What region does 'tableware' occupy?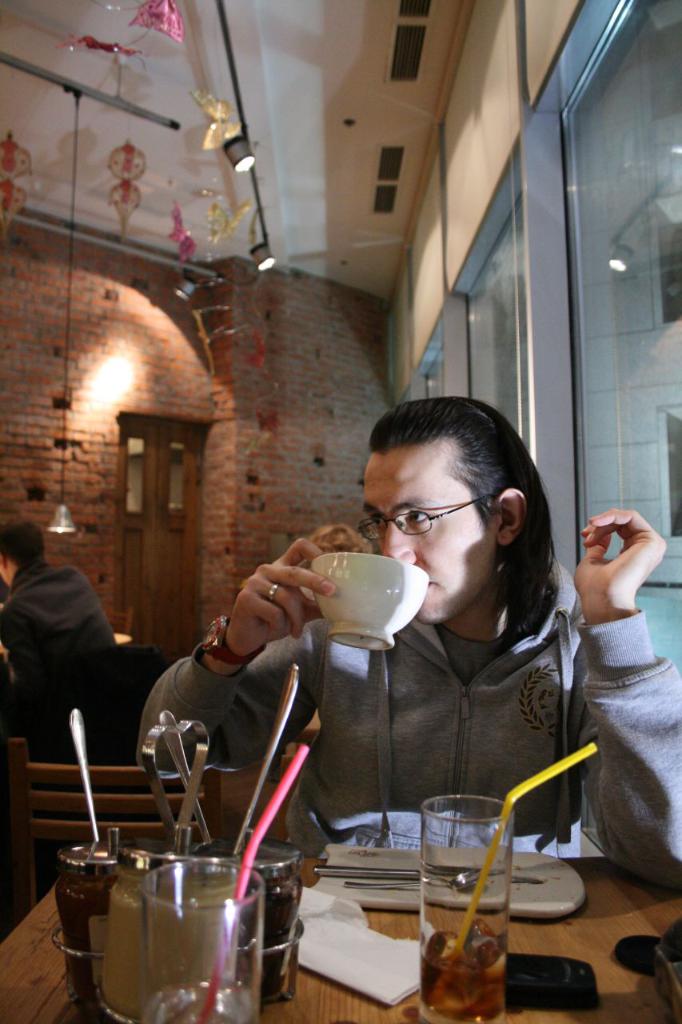
64 706 99 838.
